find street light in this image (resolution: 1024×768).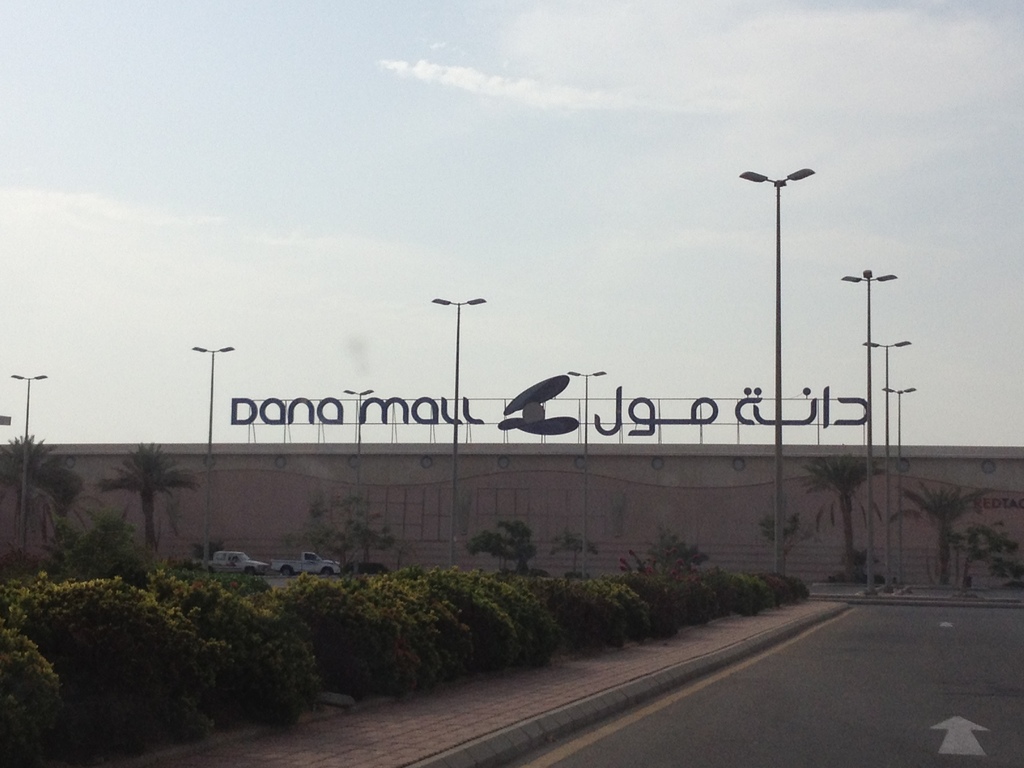
{"left": 833, "top": 262, "right": 895, "bottom": 598}.
